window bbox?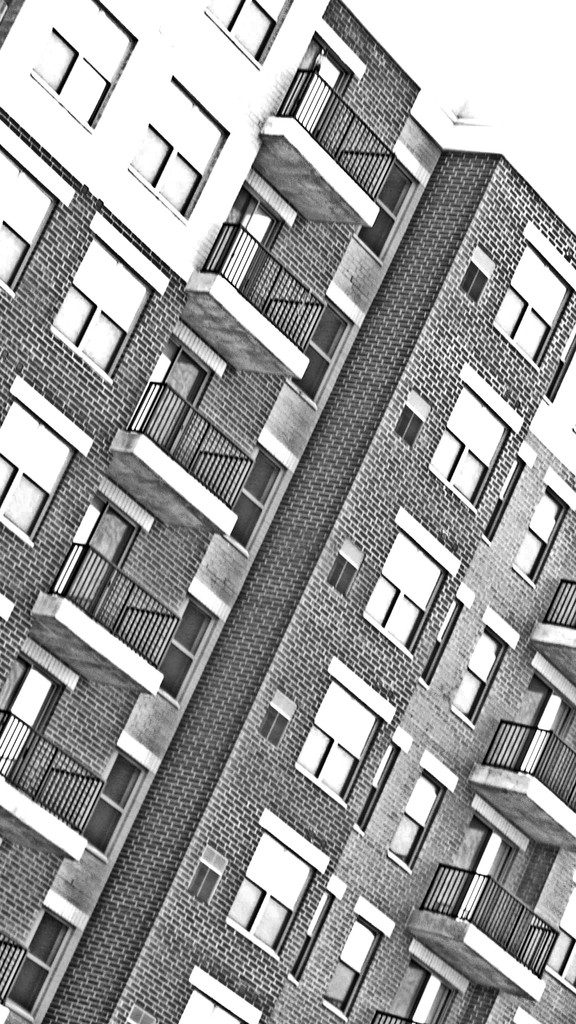
pyautogui.locateOnScreen(455, 257, 499, 305)
